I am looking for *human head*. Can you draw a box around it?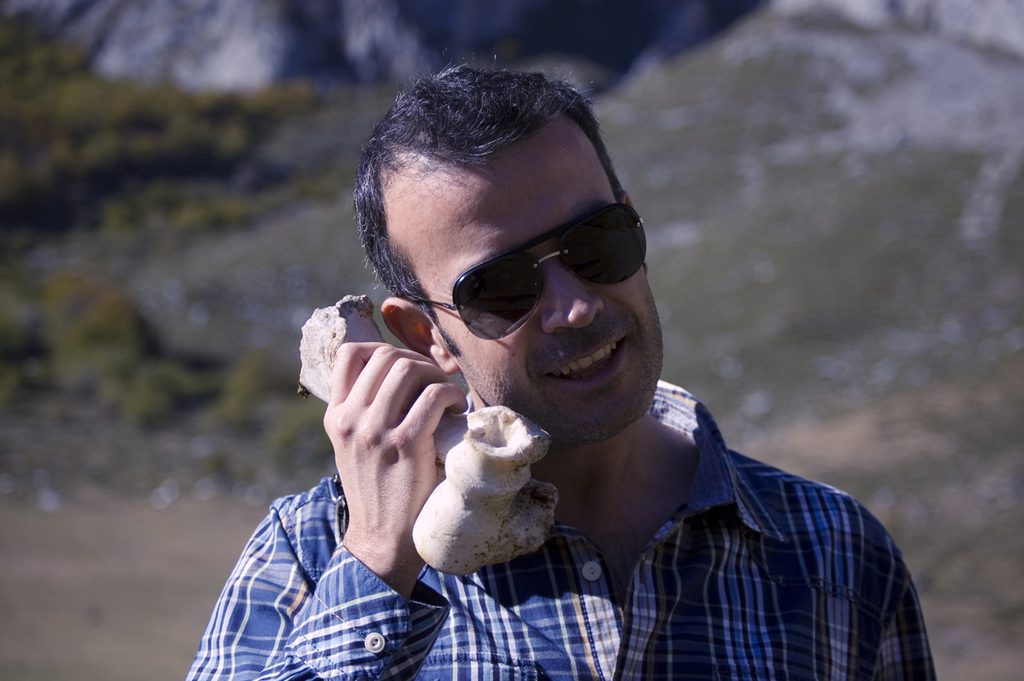
Sure, the bounding box is 354:75:683:416.
